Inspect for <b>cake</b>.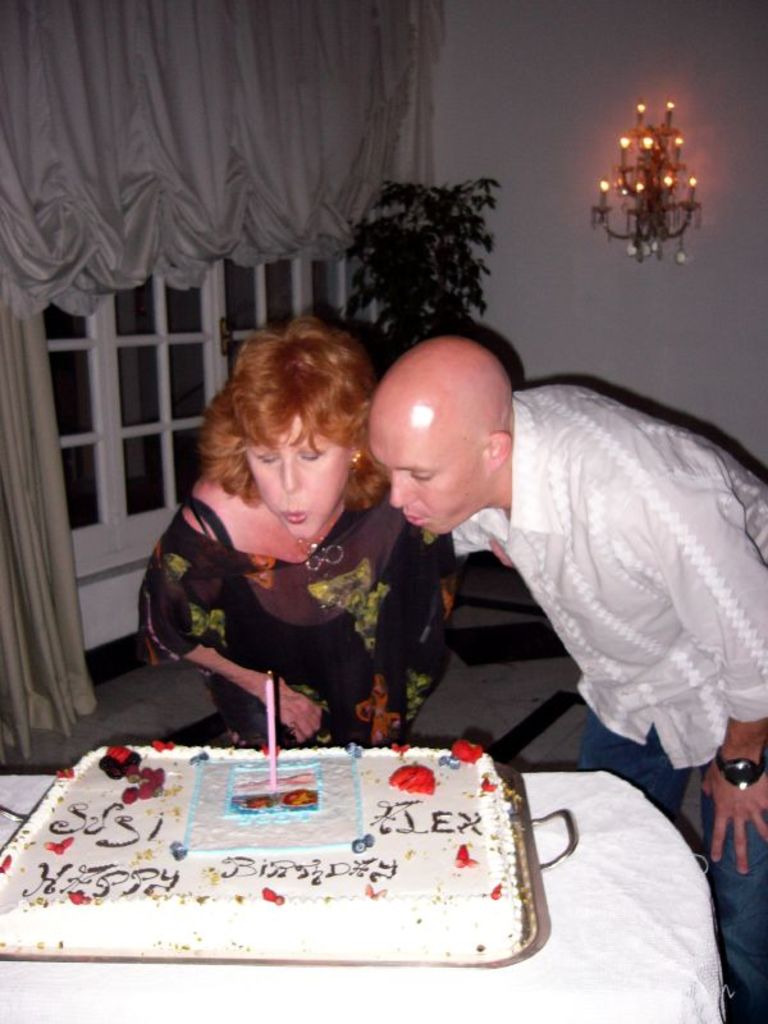
Inspection: BBox(0, 744, 517, 961).
